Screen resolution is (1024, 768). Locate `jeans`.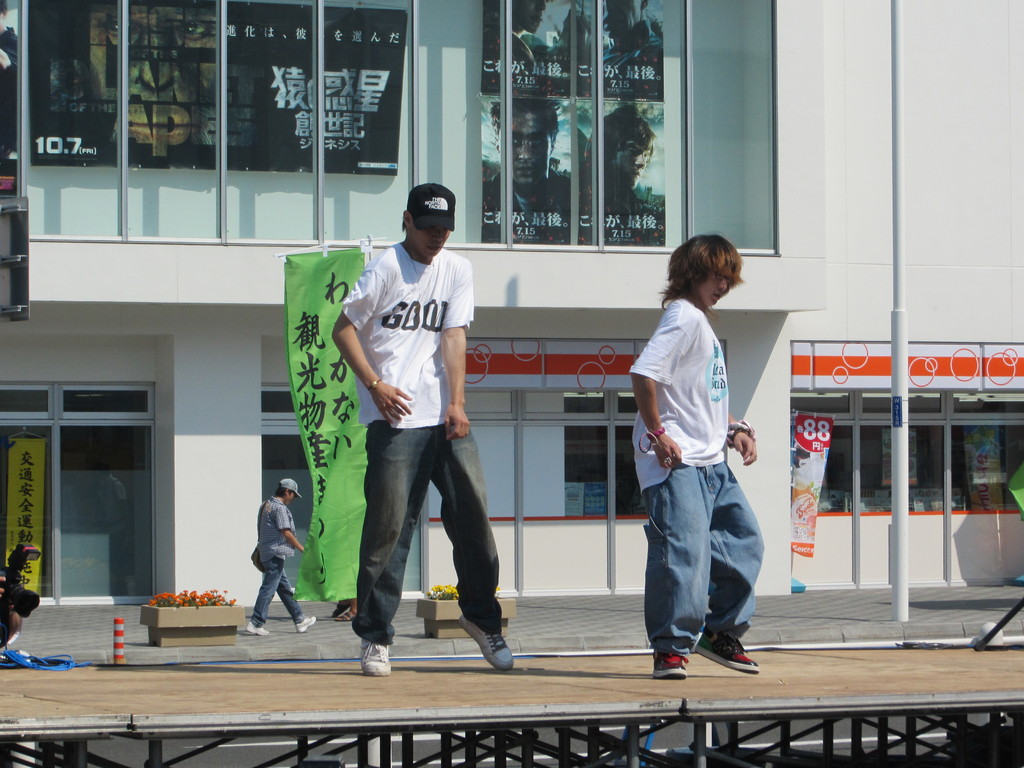
bbox(646, 465, 764, 648).
